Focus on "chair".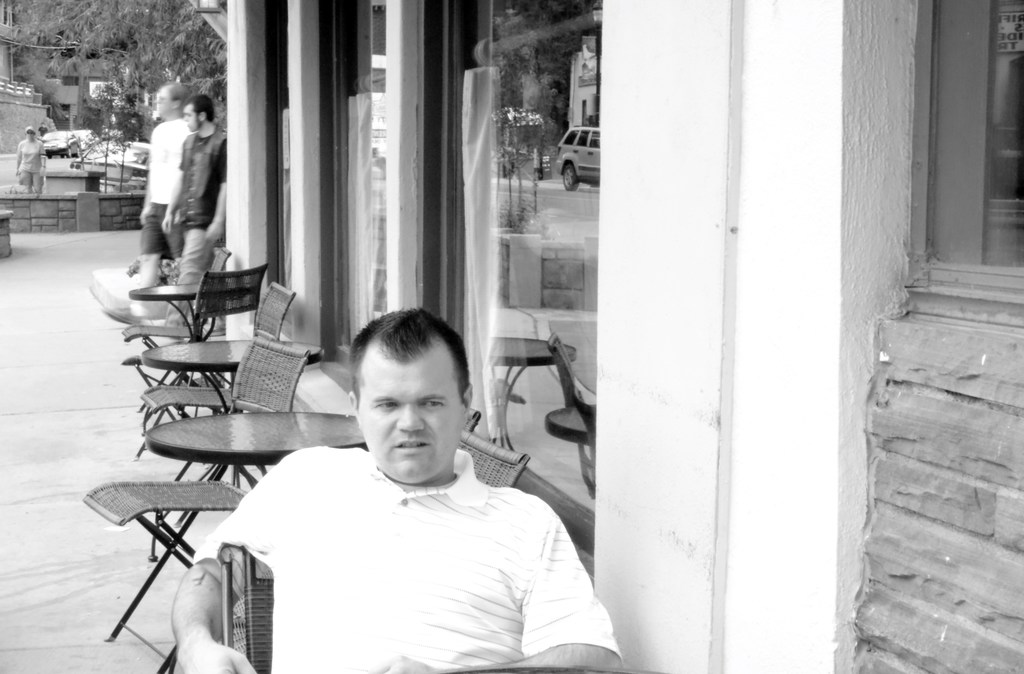
Focused at bbox(120, 263, 268, 413).
